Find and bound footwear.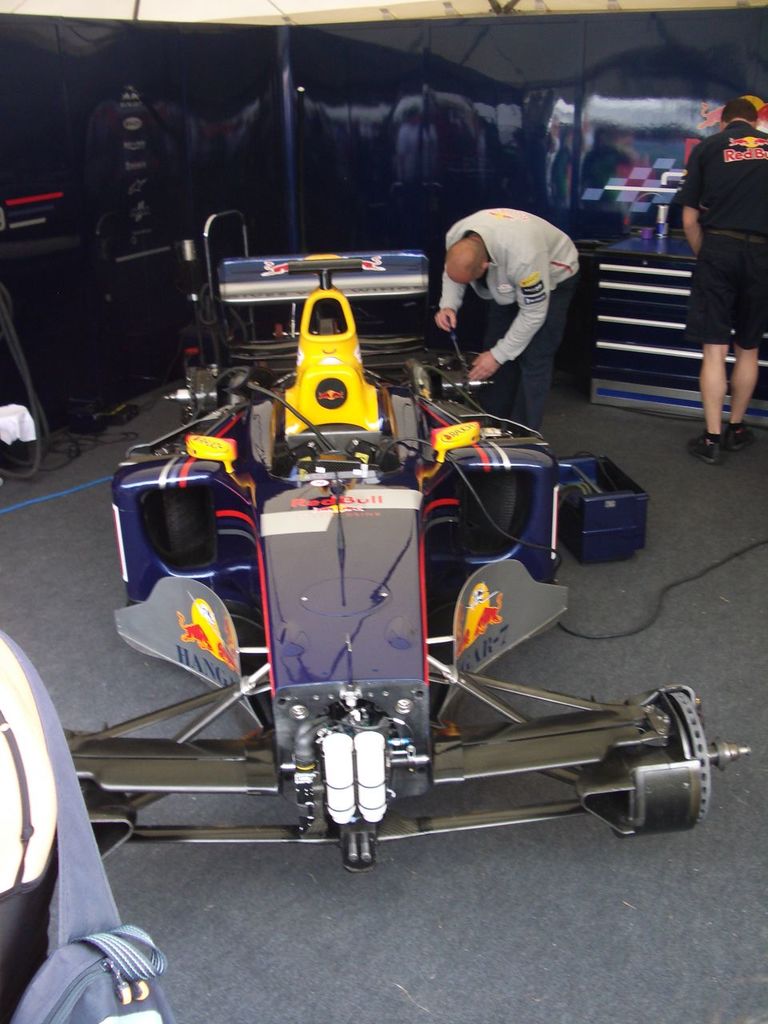
Bound: [682,426,724,466].
